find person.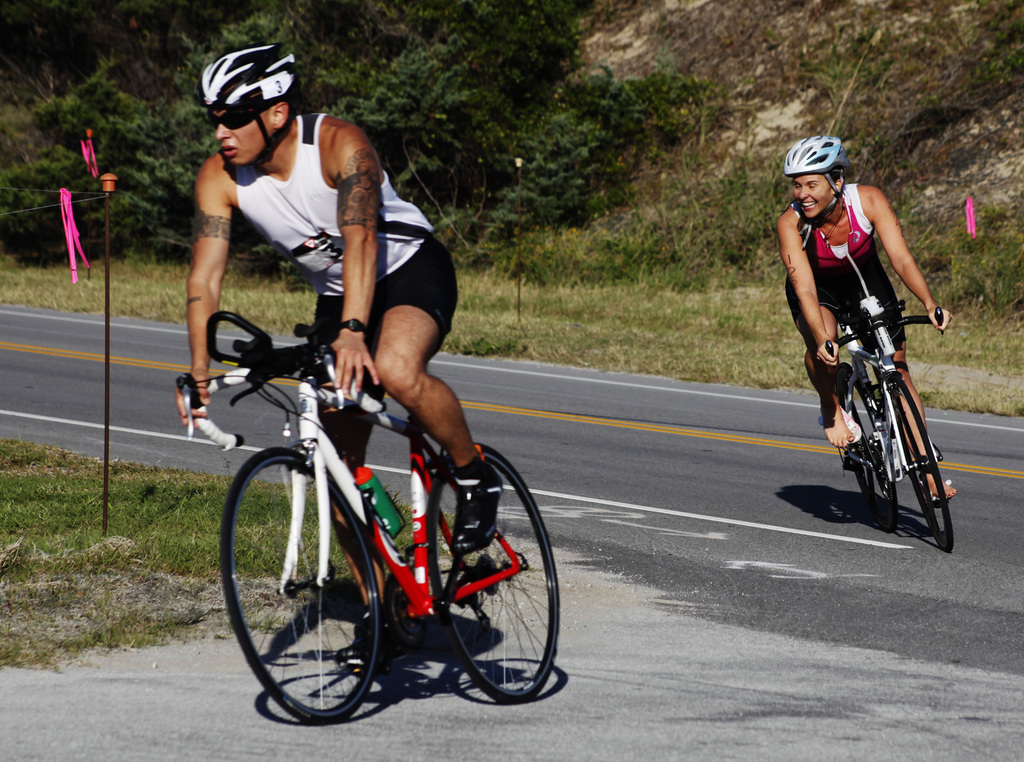
box(778, 134, 963, 499).
